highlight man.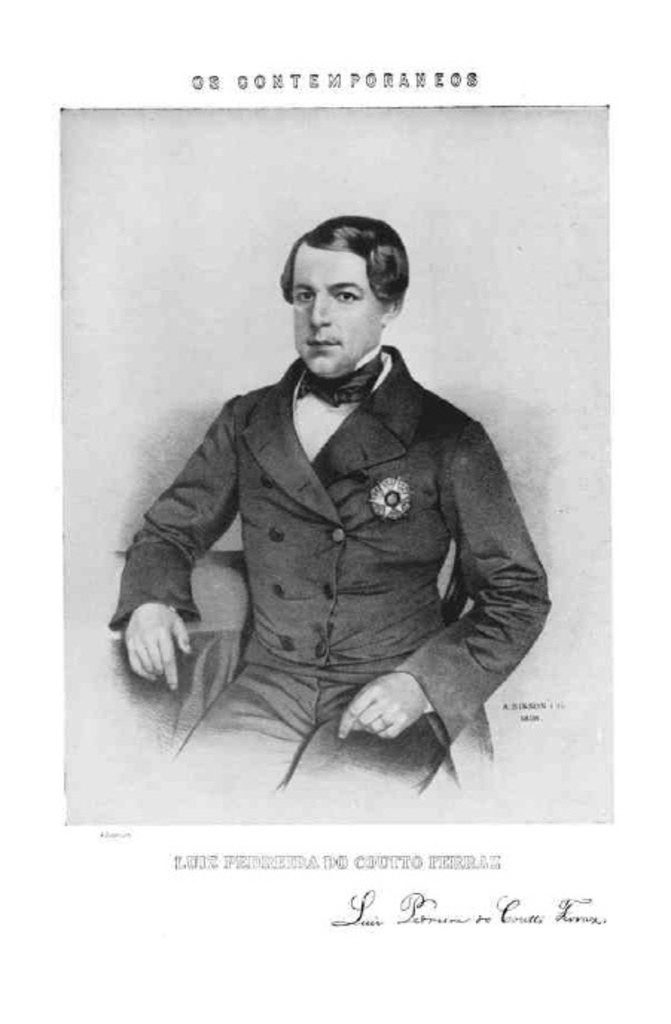
Highlighted region: {"x1": 128, "y1": 229, "x2": 553, "y2": 825}.
